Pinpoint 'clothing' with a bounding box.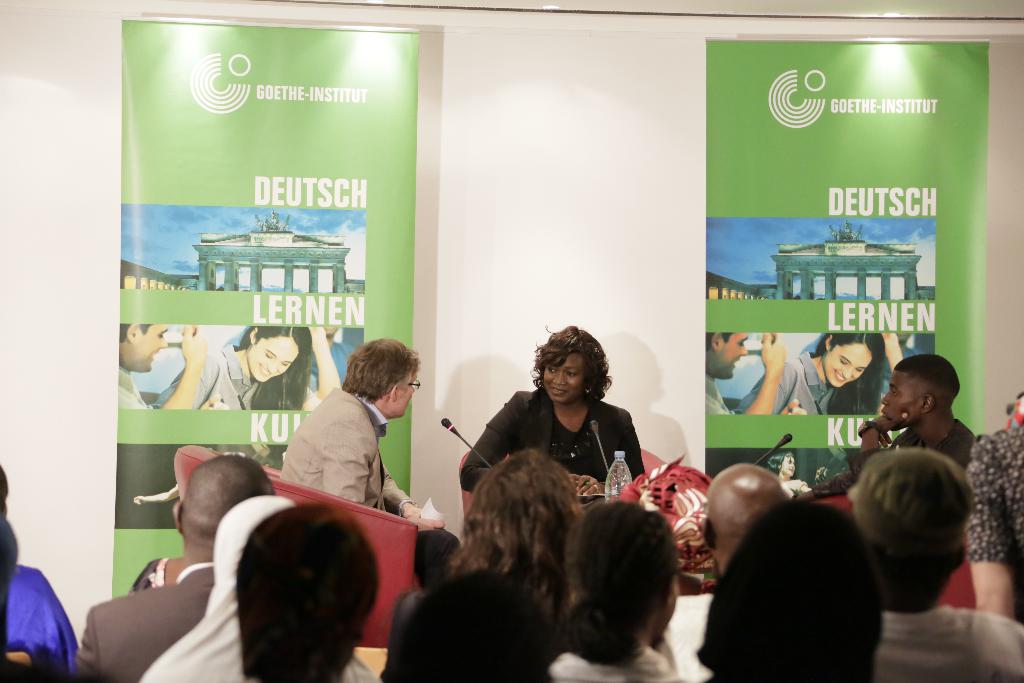
Rect(127, 559, 171, 593).
